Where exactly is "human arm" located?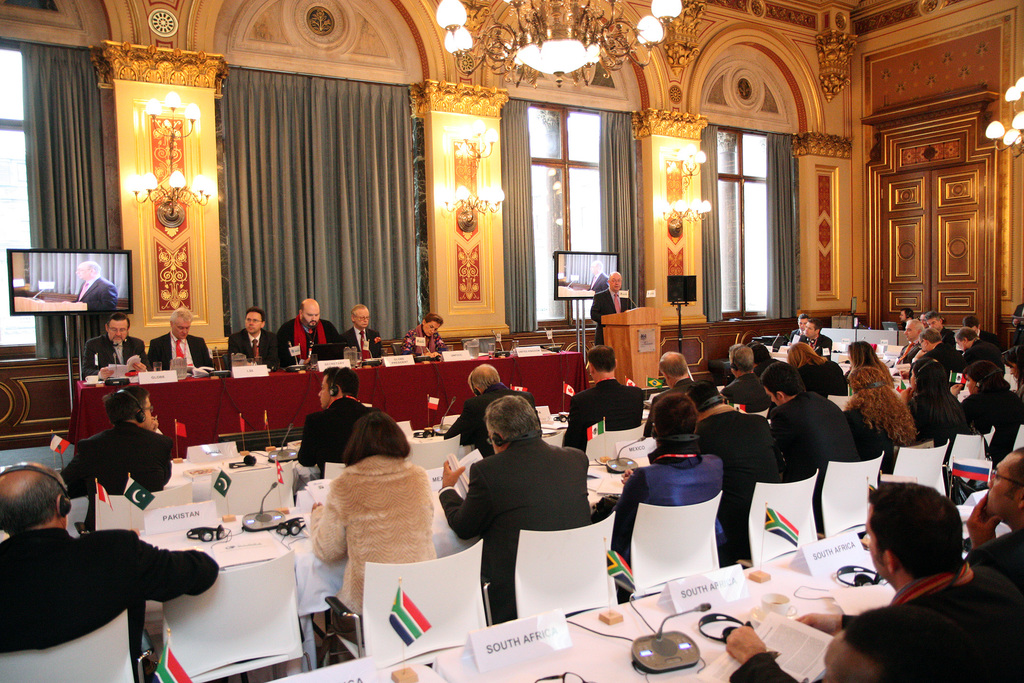
Its bounding box is (368,334,388,363).
